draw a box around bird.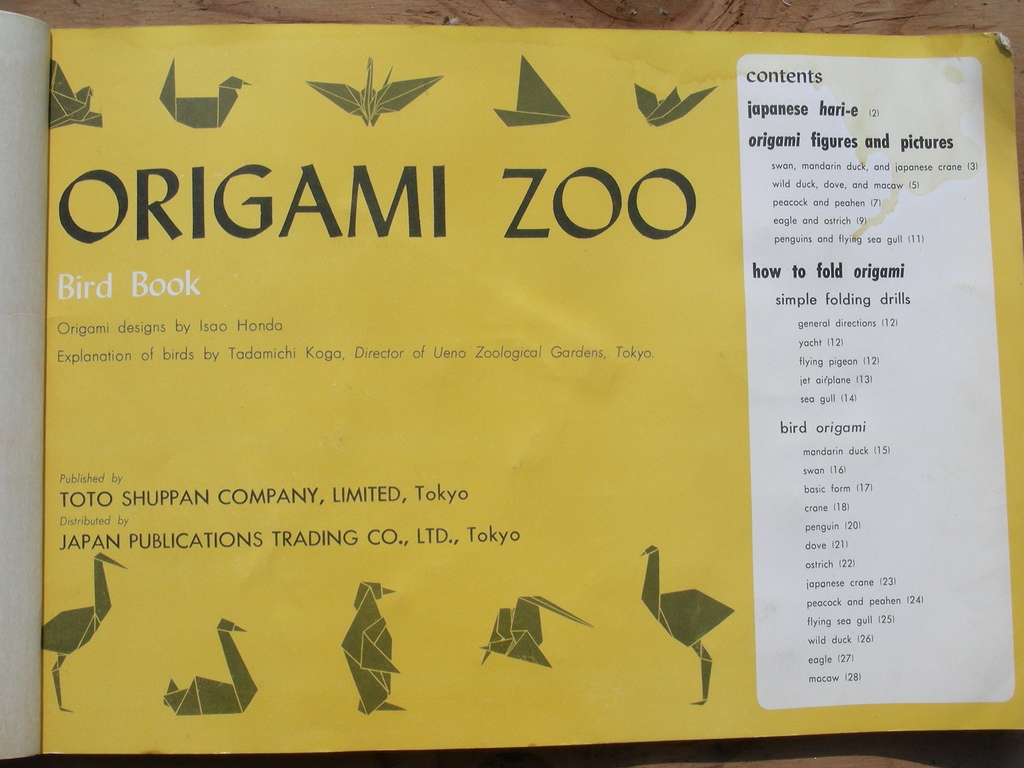
483 590 595 664.
